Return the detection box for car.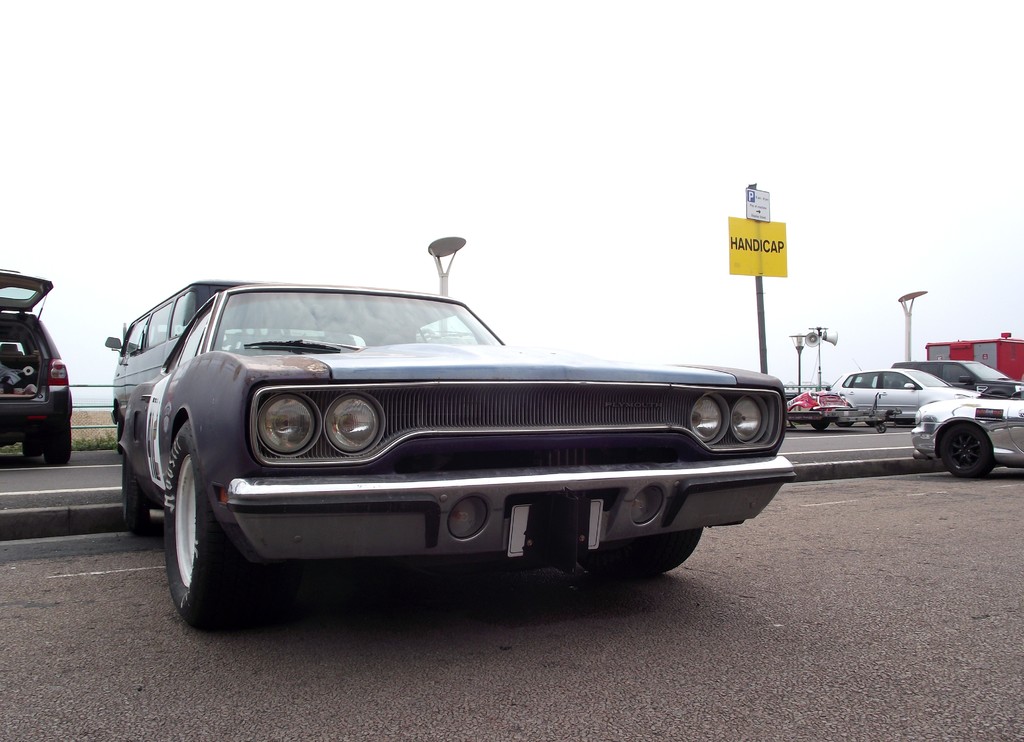
[829,367,981,423].
